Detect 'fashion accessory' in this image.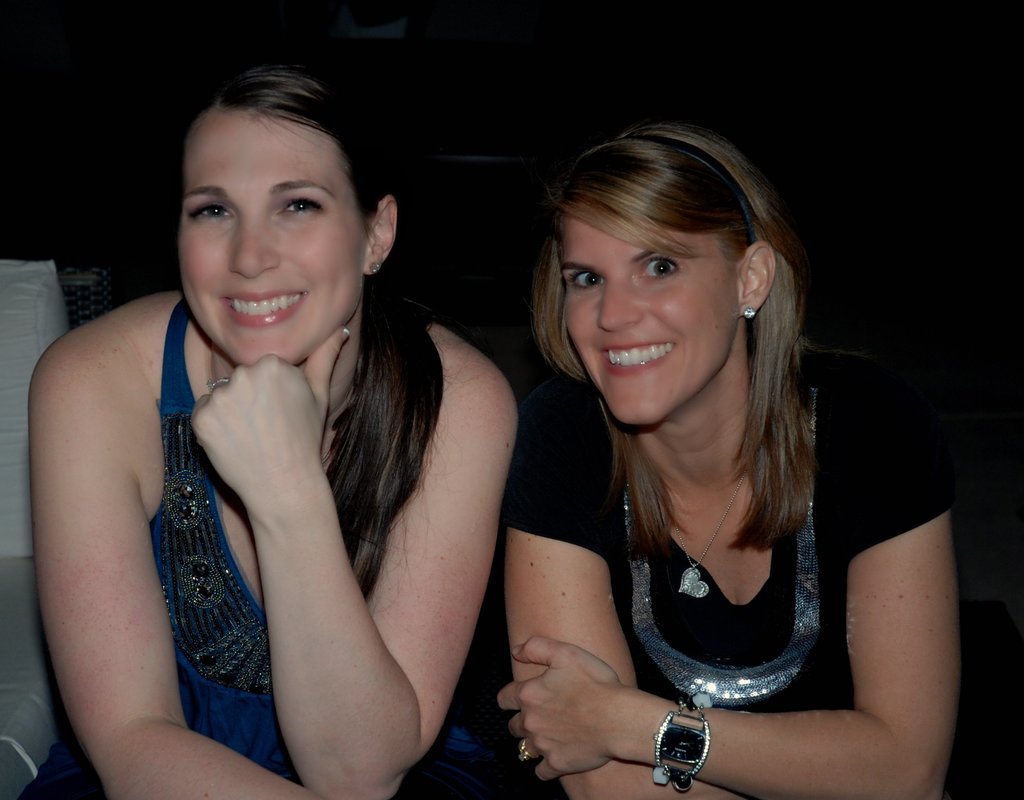
Detection: l=648, t=699, r=713, b=795.
